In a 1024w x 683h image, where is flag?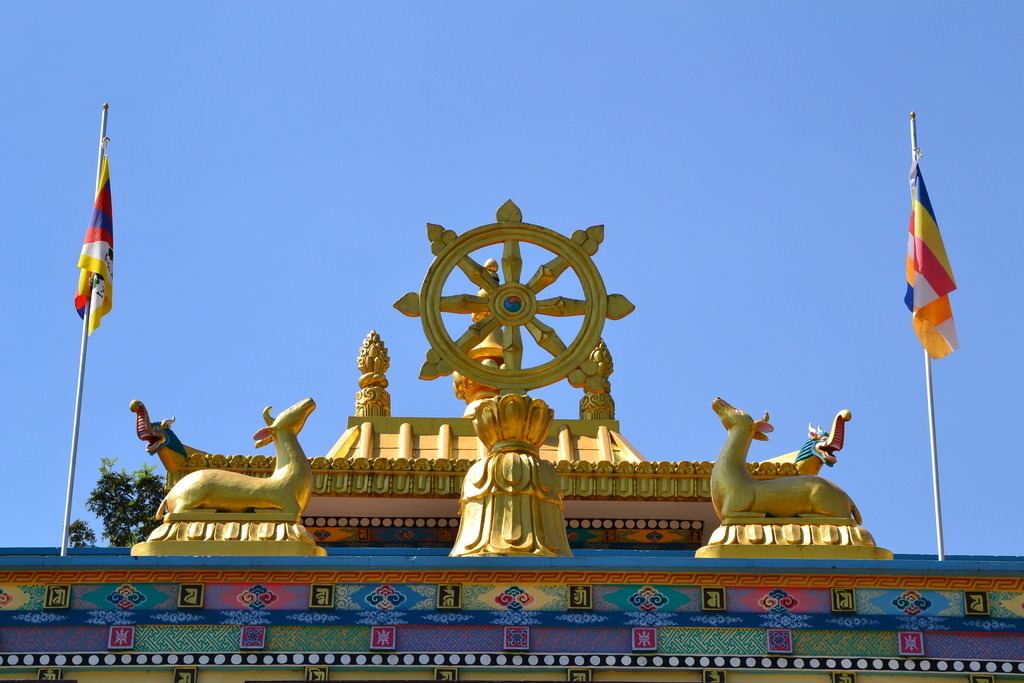
(56,112,119,364).
